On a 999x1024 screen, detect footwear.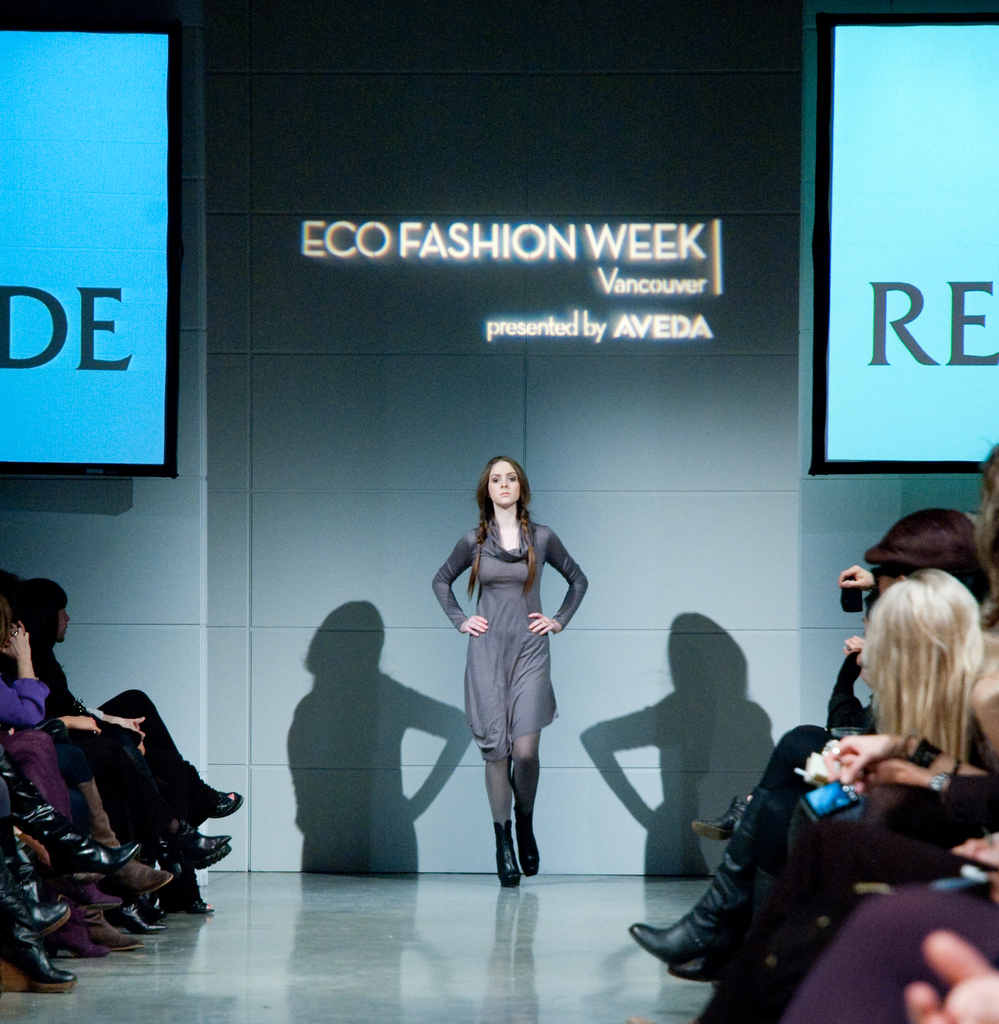
crop(1, 731, 122, 908).
